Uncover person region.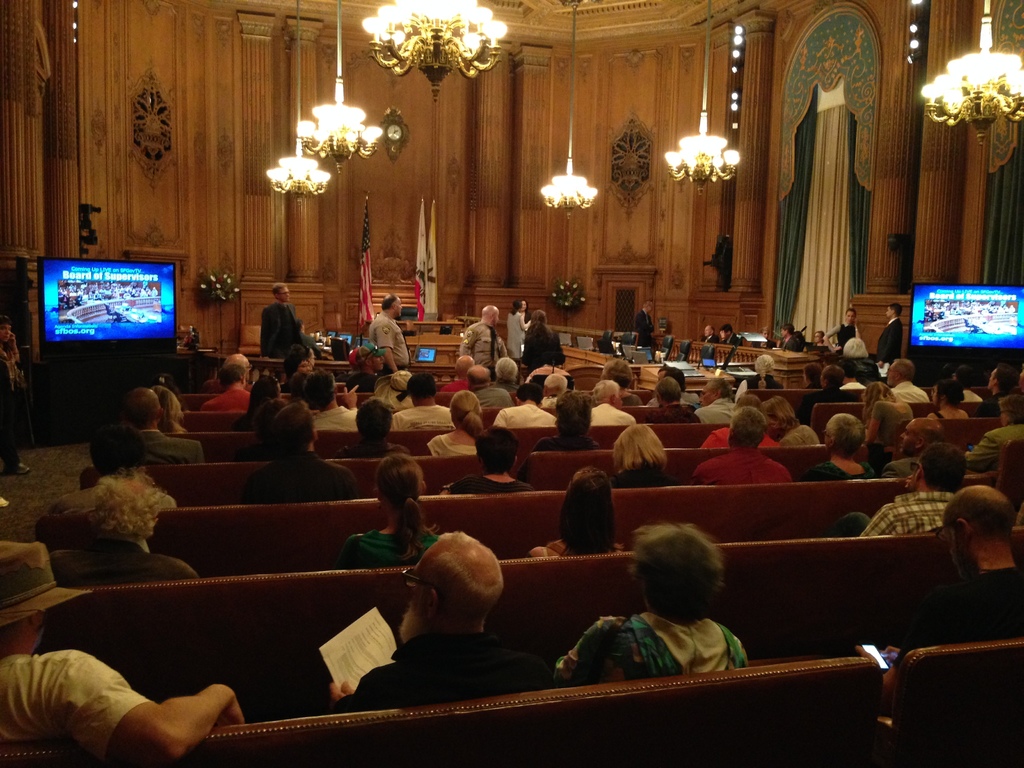
Uncovered: BBox(492, 381, 556, 427).
